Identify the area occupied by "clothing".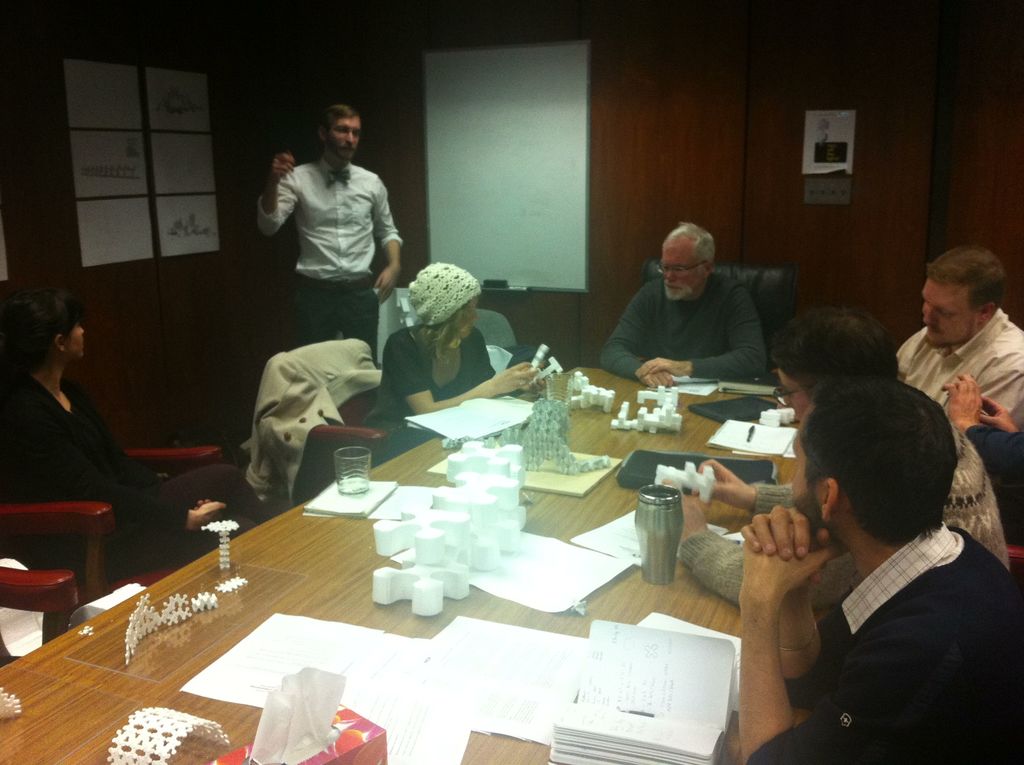
Area: box=[598, 266, 769, 385].
